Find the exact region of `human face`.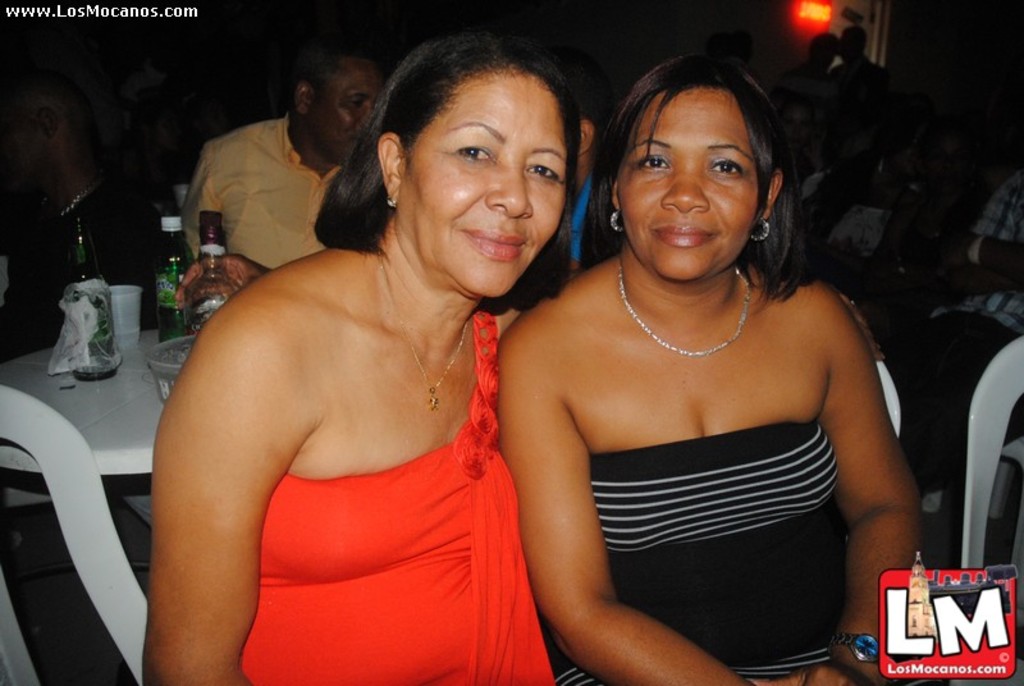
Exact region: (left=408, top=74, right=563, bottom=296).
